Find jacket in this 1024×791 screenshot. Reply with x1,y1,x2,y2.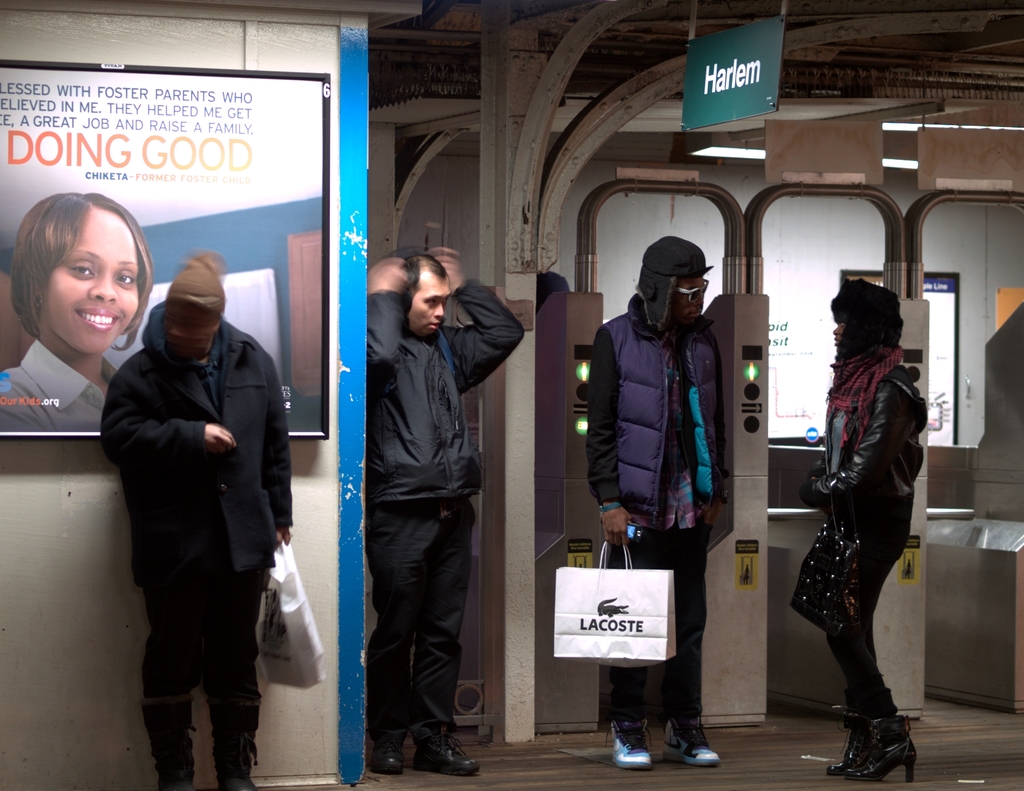
797,363,927,505.
